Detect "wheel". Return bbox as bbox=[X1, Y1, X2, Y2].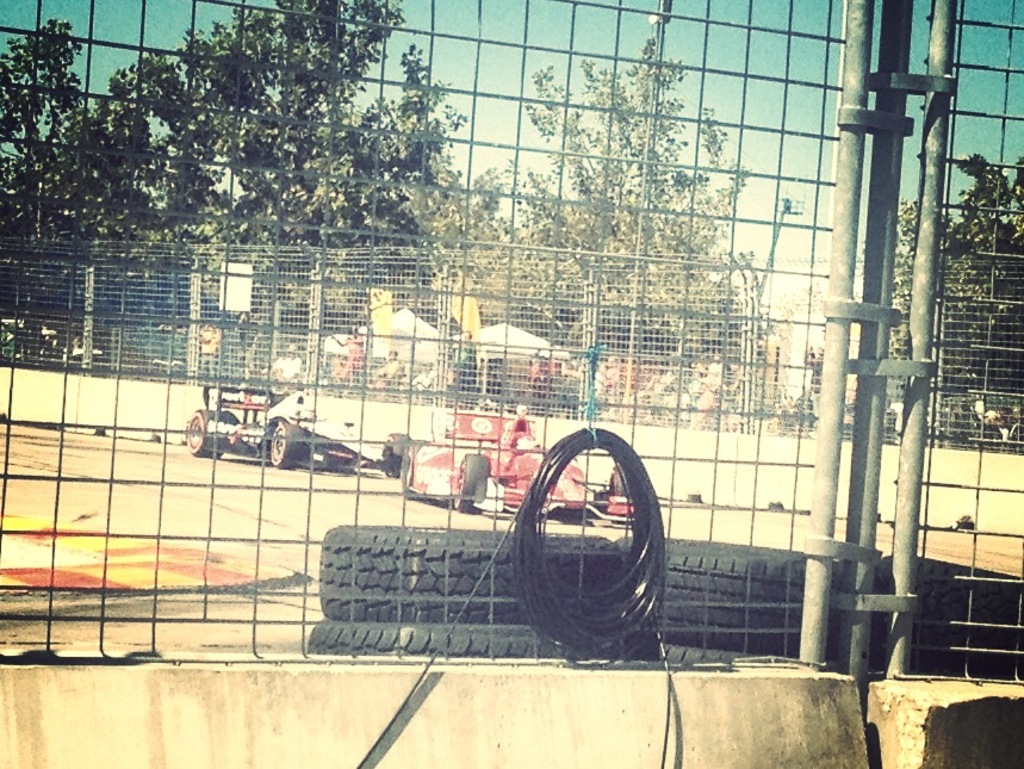
bbox=[268, 422, 304, 463].
